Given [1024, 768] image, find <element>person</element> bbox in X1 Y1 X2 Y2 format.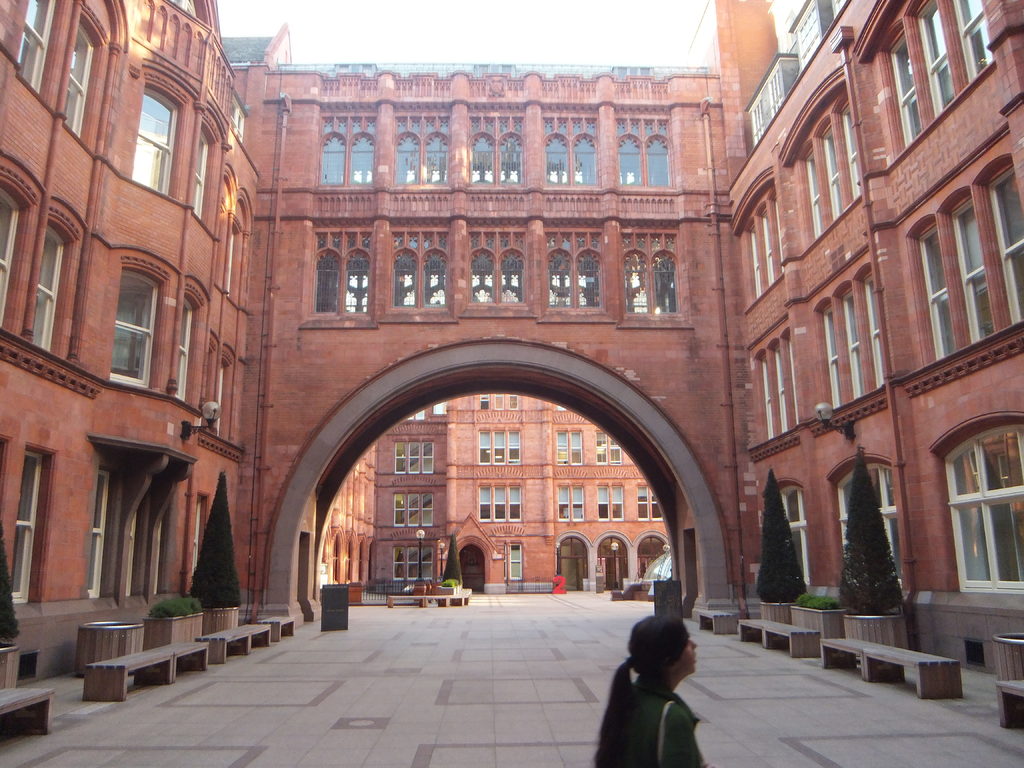
600 605 710 758.
